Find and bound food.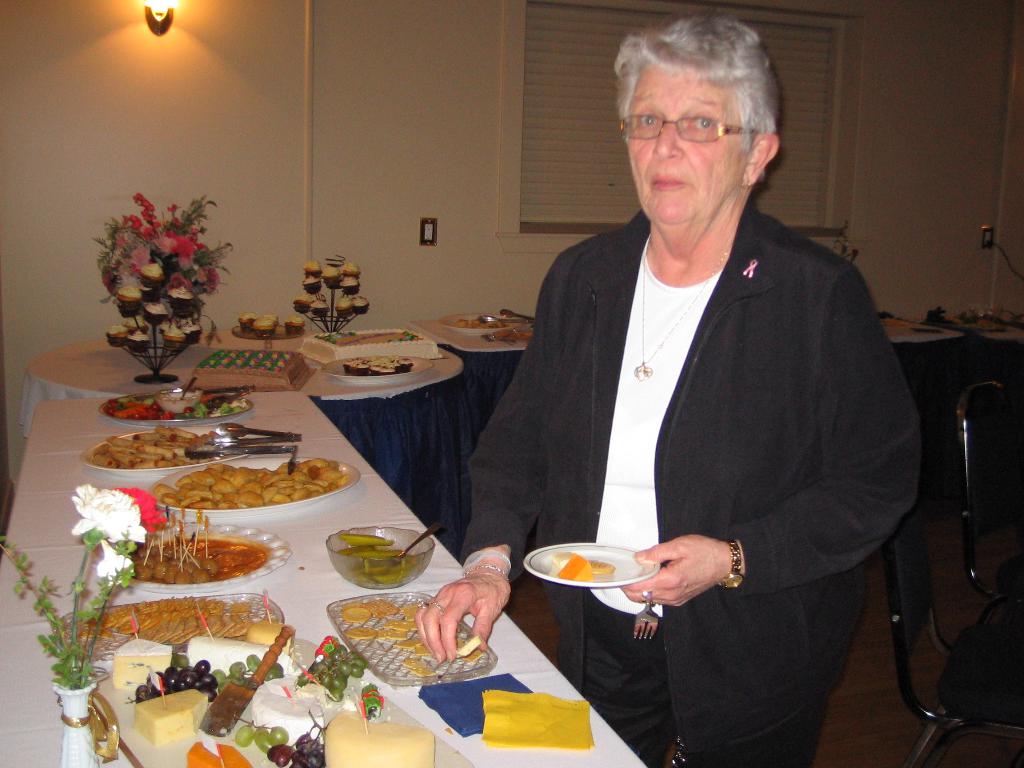
Bound: x1=236 y1=723 x2=255 y2=748.
